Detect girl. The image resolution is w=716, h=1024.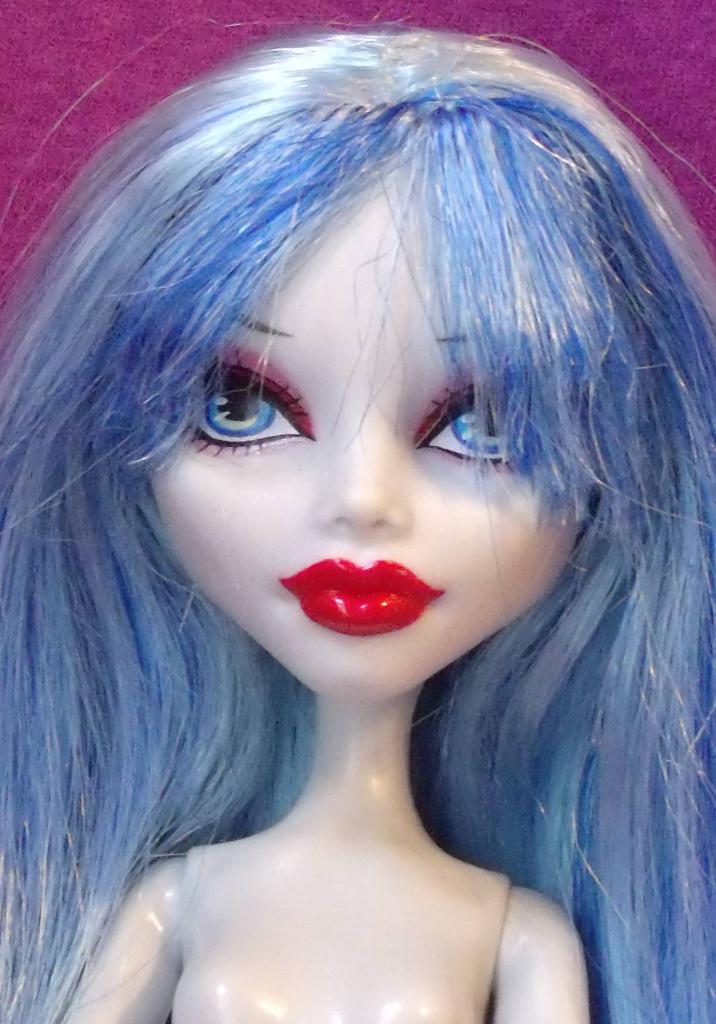
locate(0, 22, 707, 1022).
